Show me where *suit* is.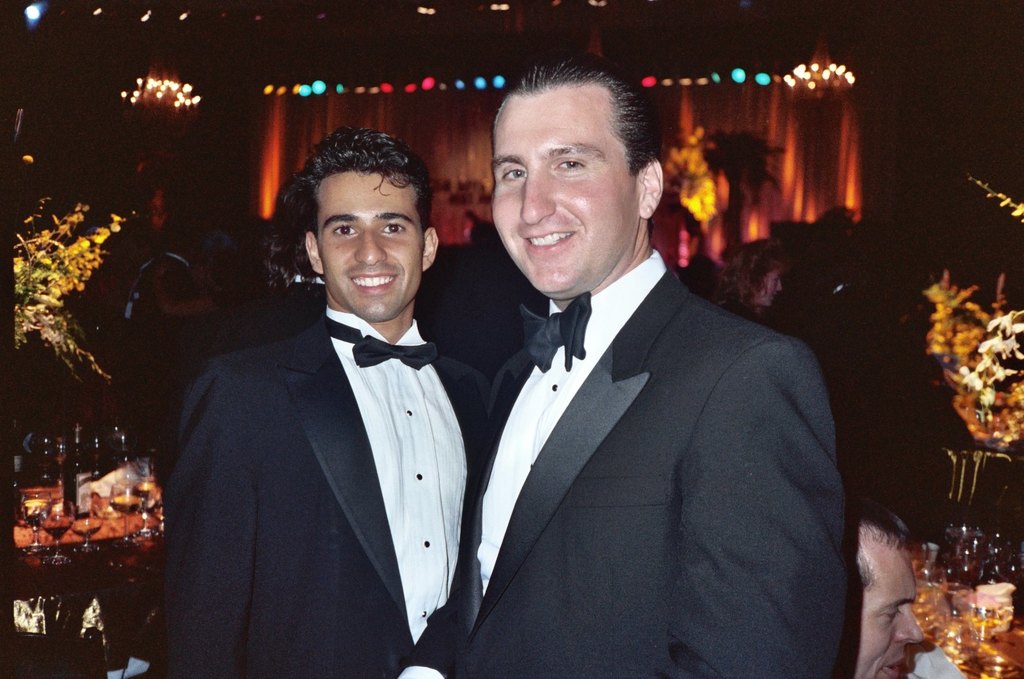
*suit* is at box=[154, 310, 491, 678].
